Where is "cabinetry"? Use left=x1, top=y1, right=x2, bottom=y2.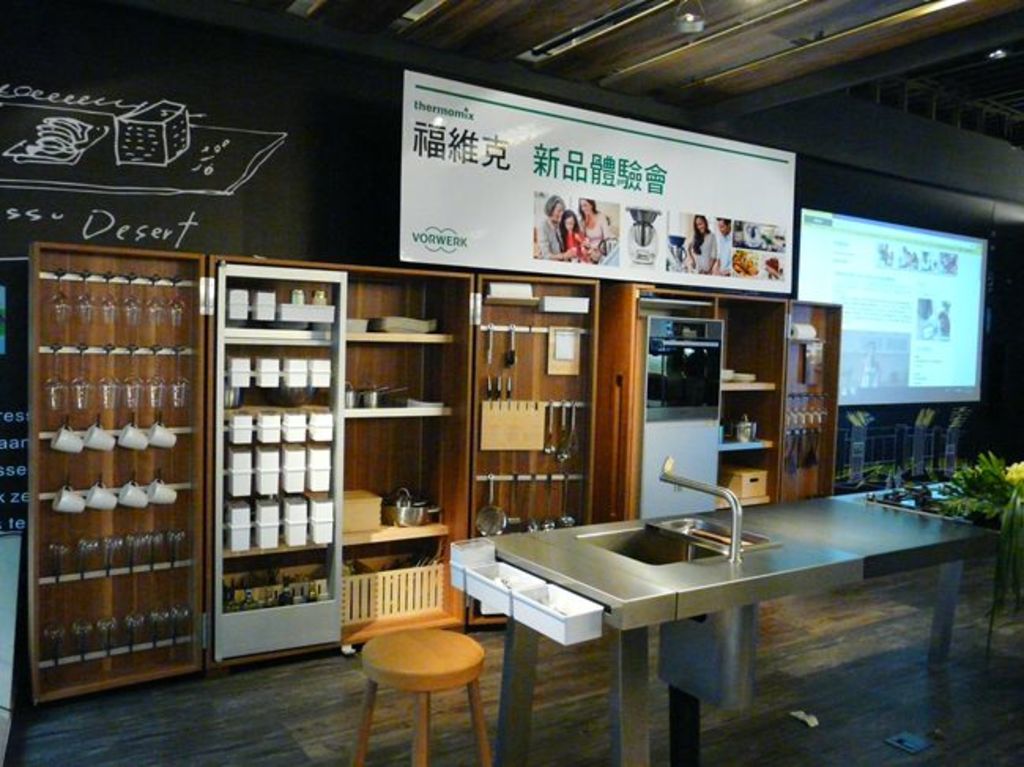
left=458, top=276, right=605, bottom=633.
